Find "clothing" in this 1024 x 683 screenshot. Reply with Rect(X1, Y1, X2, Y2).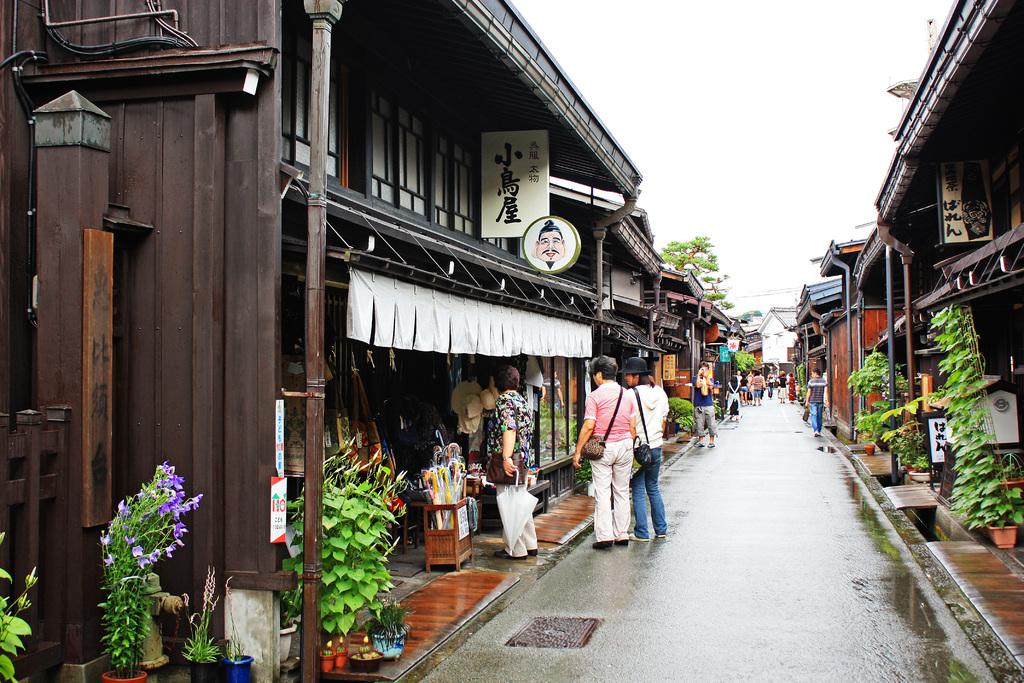
Rect(637, 381, 674, 537).
